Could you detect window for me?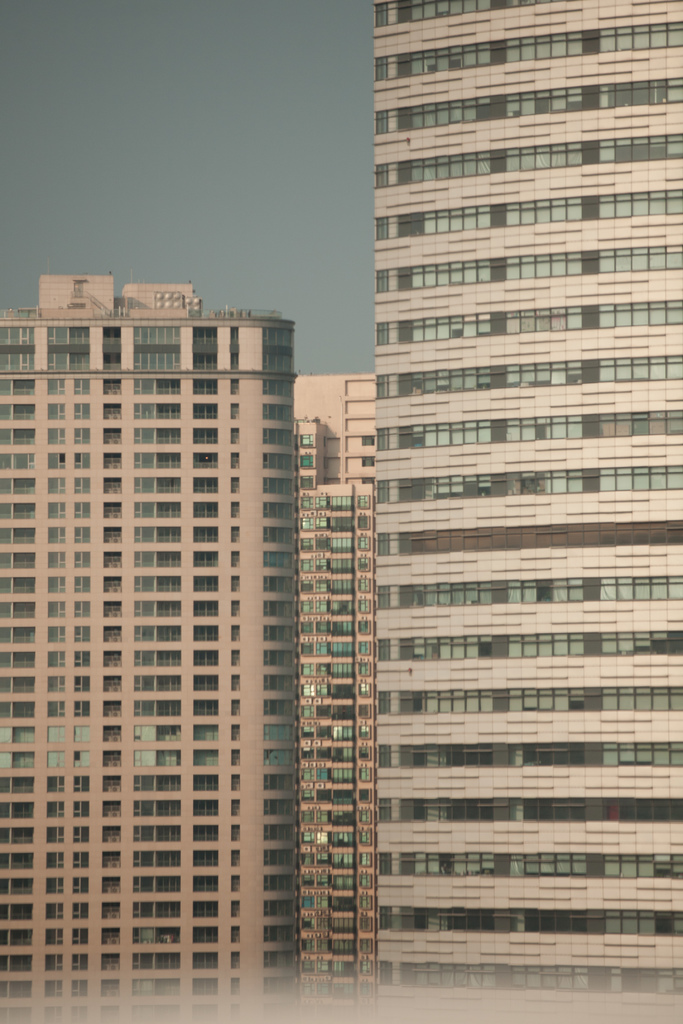
Detection result: {"left": 377, "top": 630, "right": 682, "bottom": 659}.
